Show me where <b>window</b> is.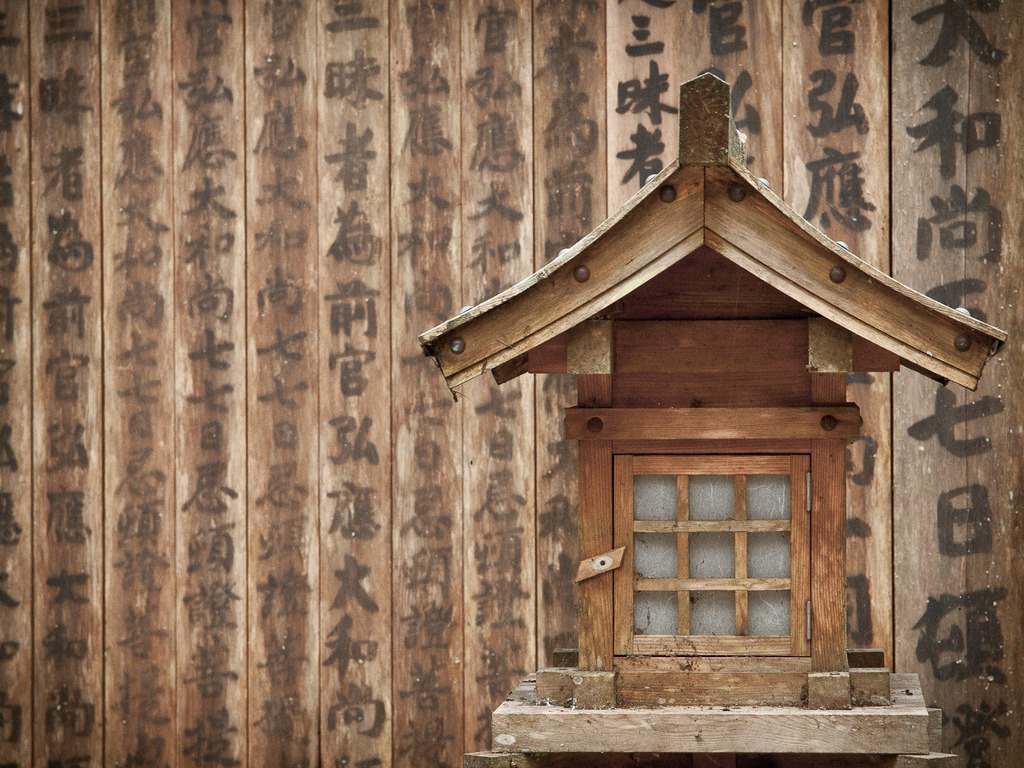
<b>window</b> is at x1=614, y1=452, x2=813, y2=664.
